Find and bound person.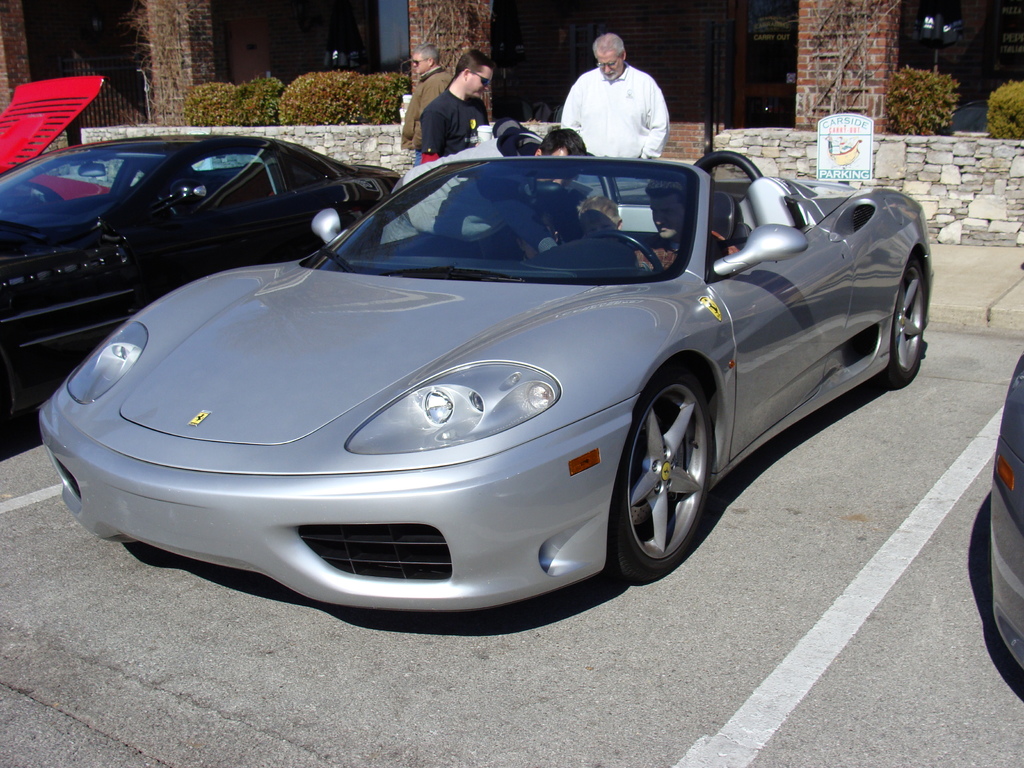
Bound: [398,50,448,164].
